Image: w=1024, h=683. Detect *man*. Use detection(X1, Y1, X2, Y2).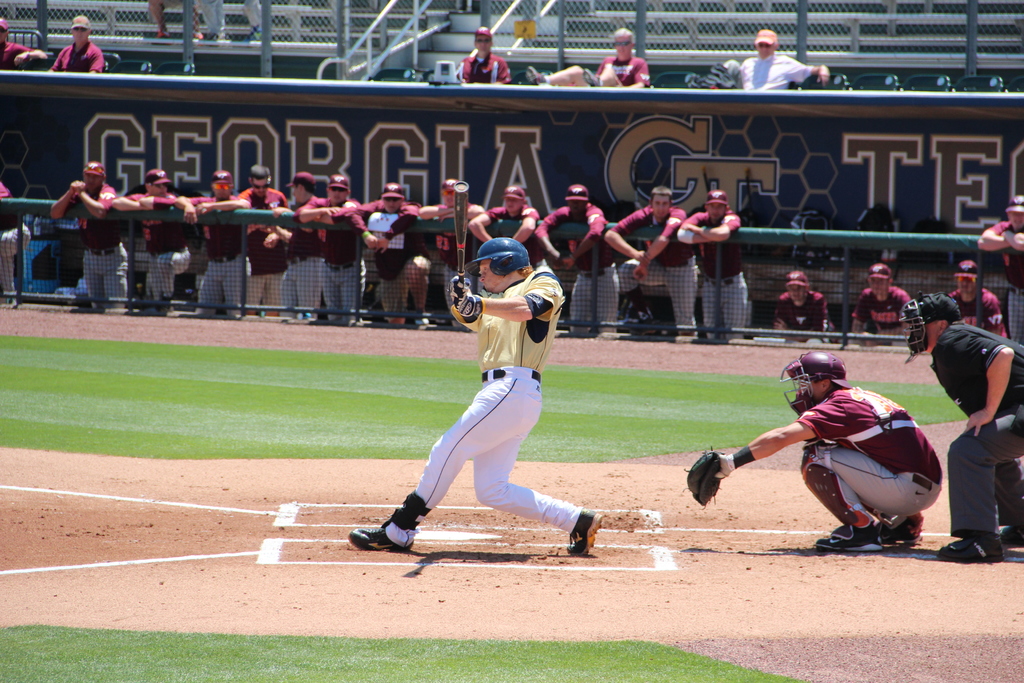
detection(189, 160, 257, 323).
